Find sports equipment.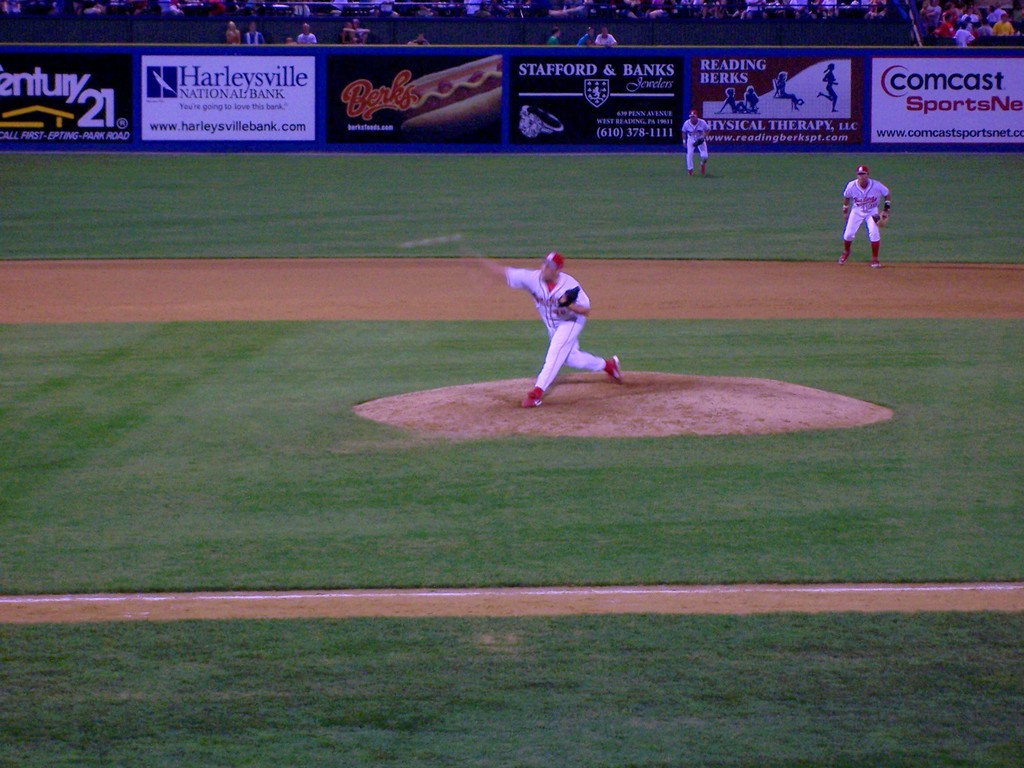
536/246/568/271.
